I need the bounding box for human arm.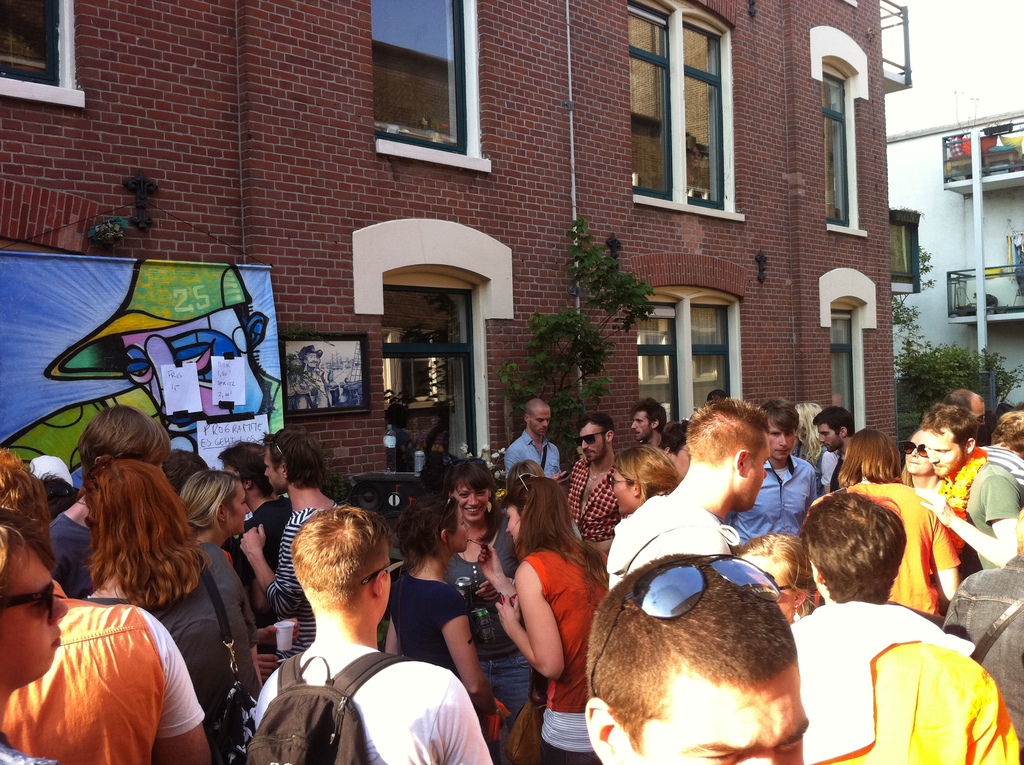
Here it is: <box>473,540,519,609</box>.
